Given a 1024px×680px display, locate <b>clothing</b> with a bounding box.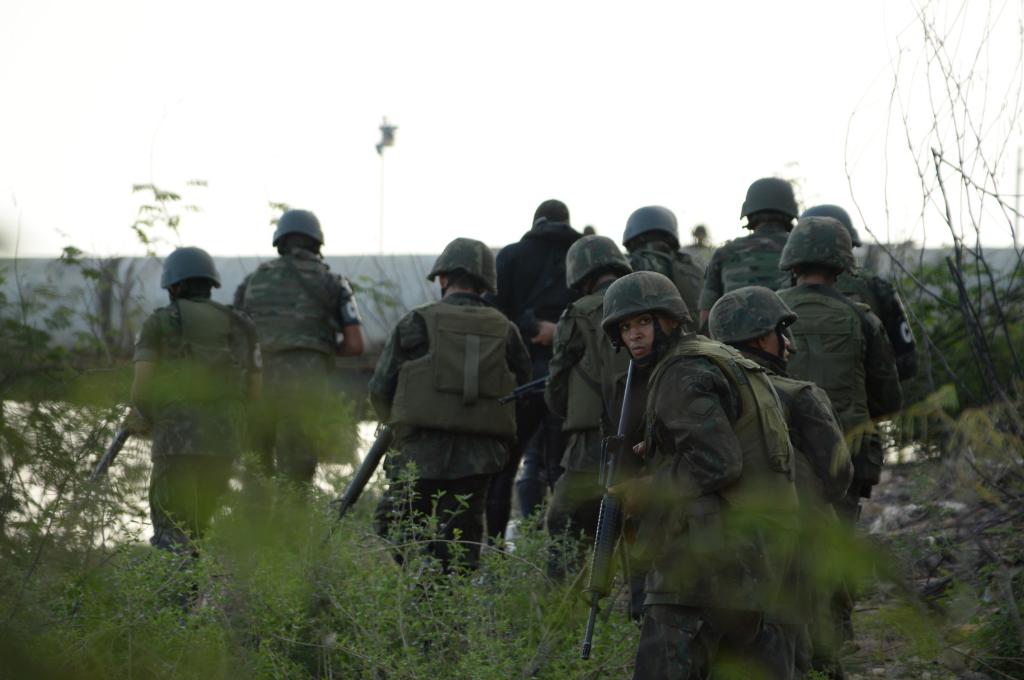
Located: (x1=626, y1=340, x2=786, y2=679).
